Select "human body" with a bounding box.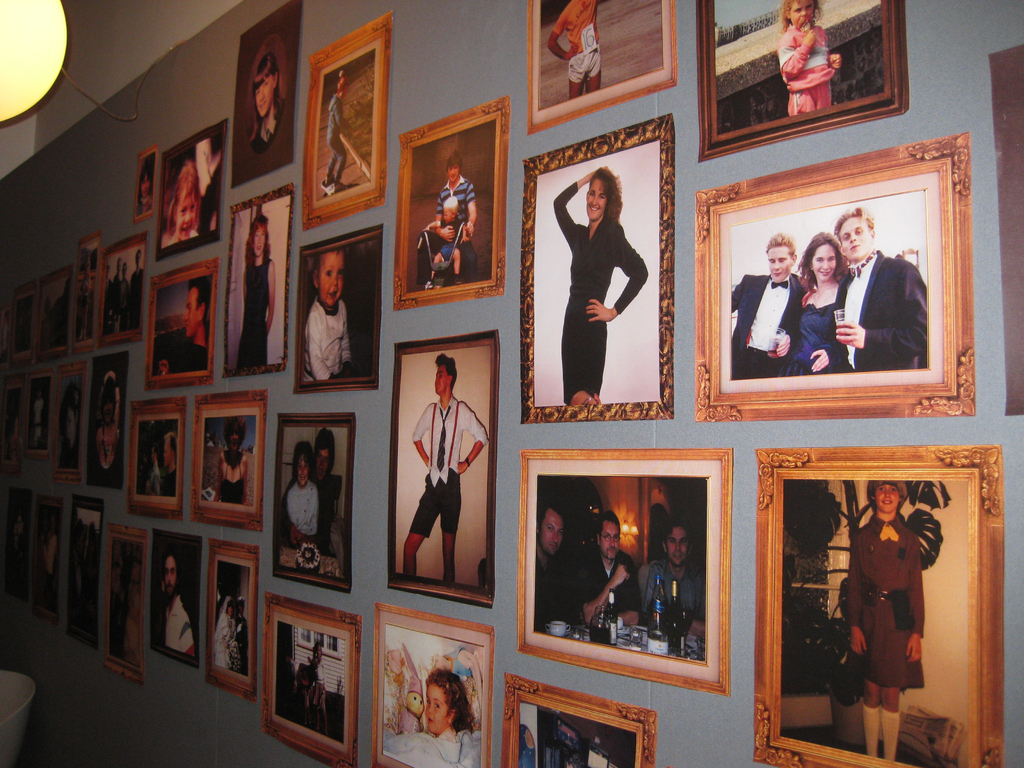
[315,100,349,194].
